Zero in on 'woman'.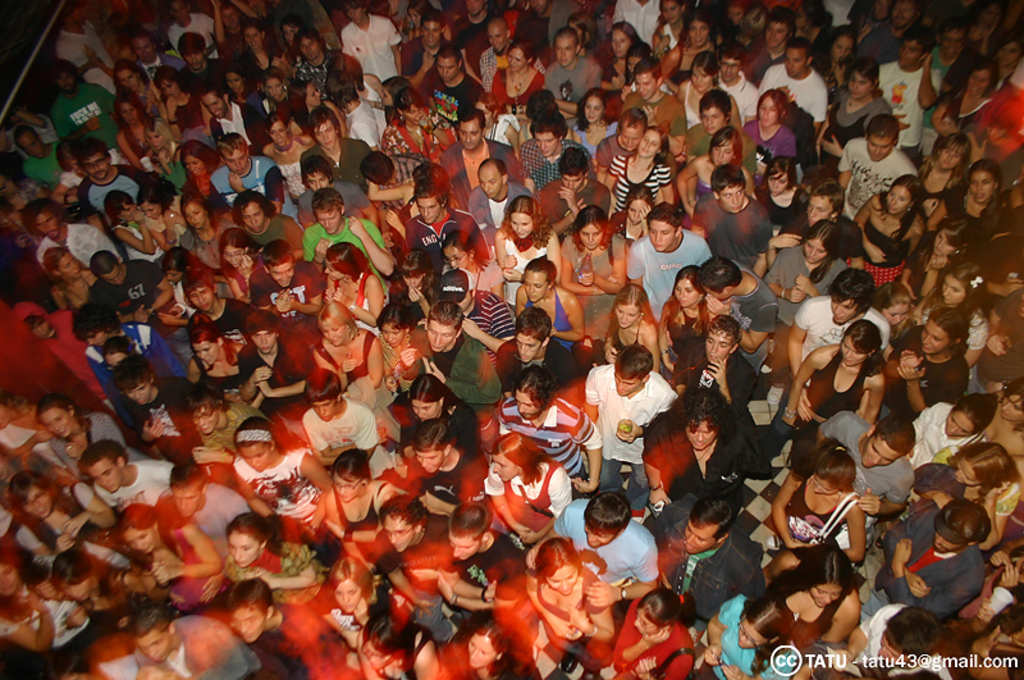
Zeroed in: 324,451,399,548.
